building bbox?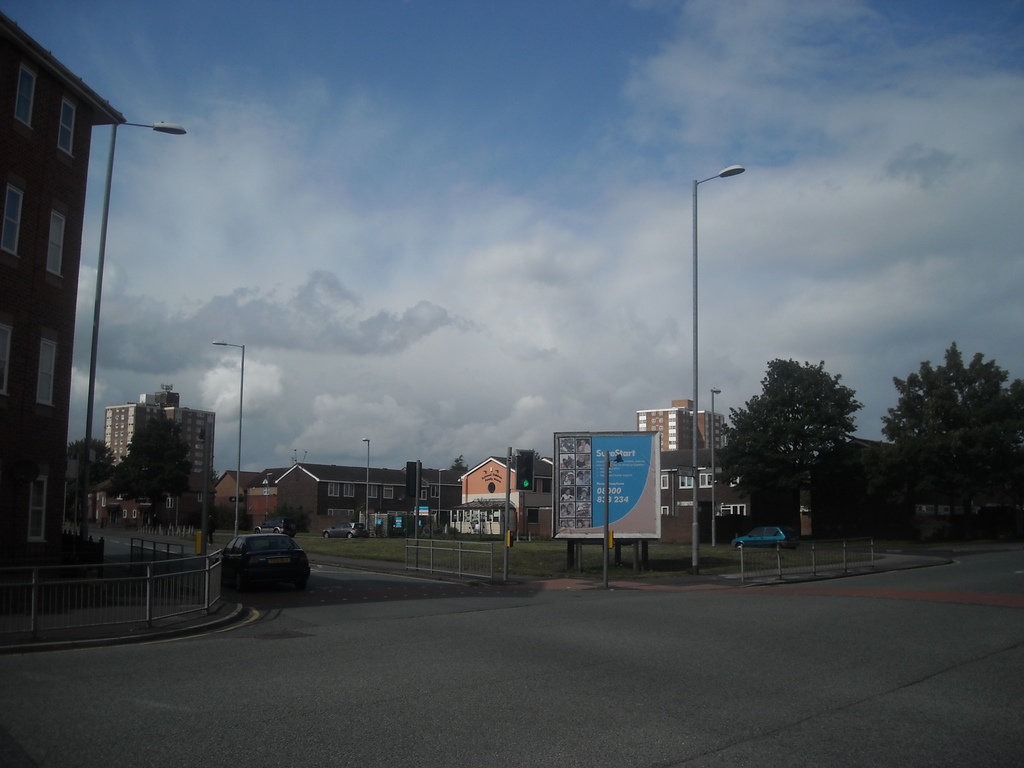
{"x1": 0, "y1": 13, "x2": 127, "y2": 561}
